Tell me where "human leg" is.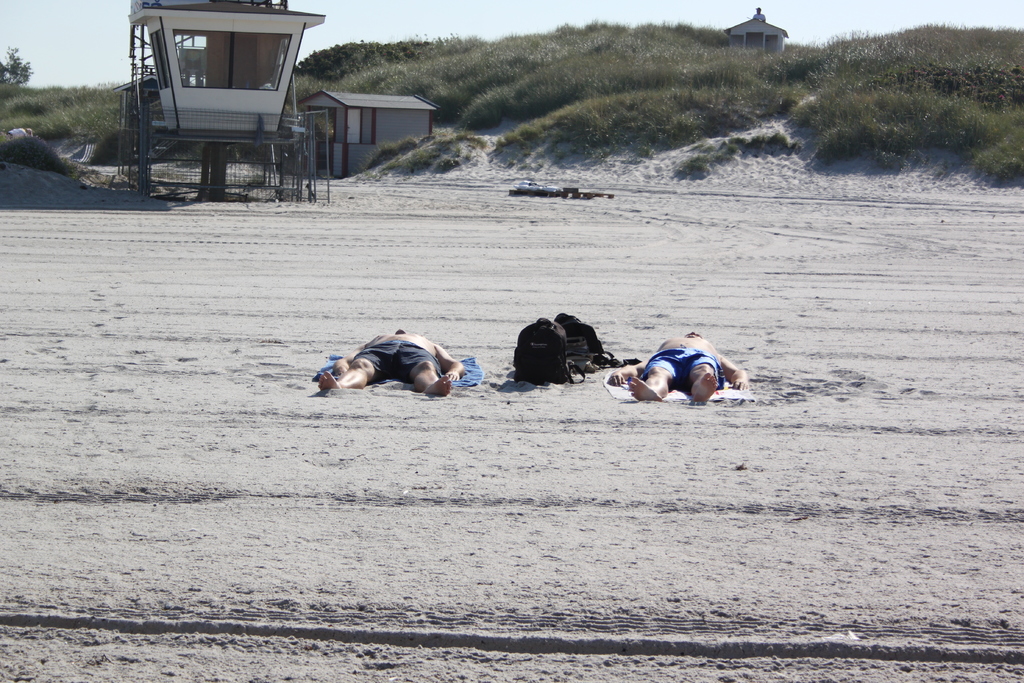
"human leg" is at <box>410,361,452,396</box>.
